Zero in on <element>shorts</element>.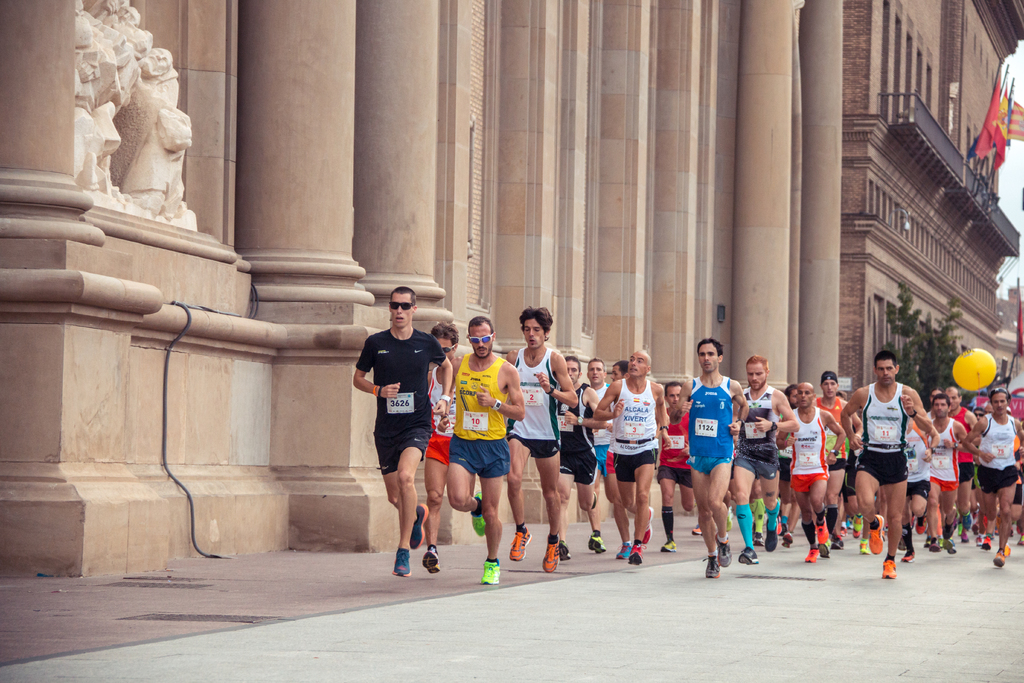
Zeroed in: left=509, top=434, right=561, bottom=458.
